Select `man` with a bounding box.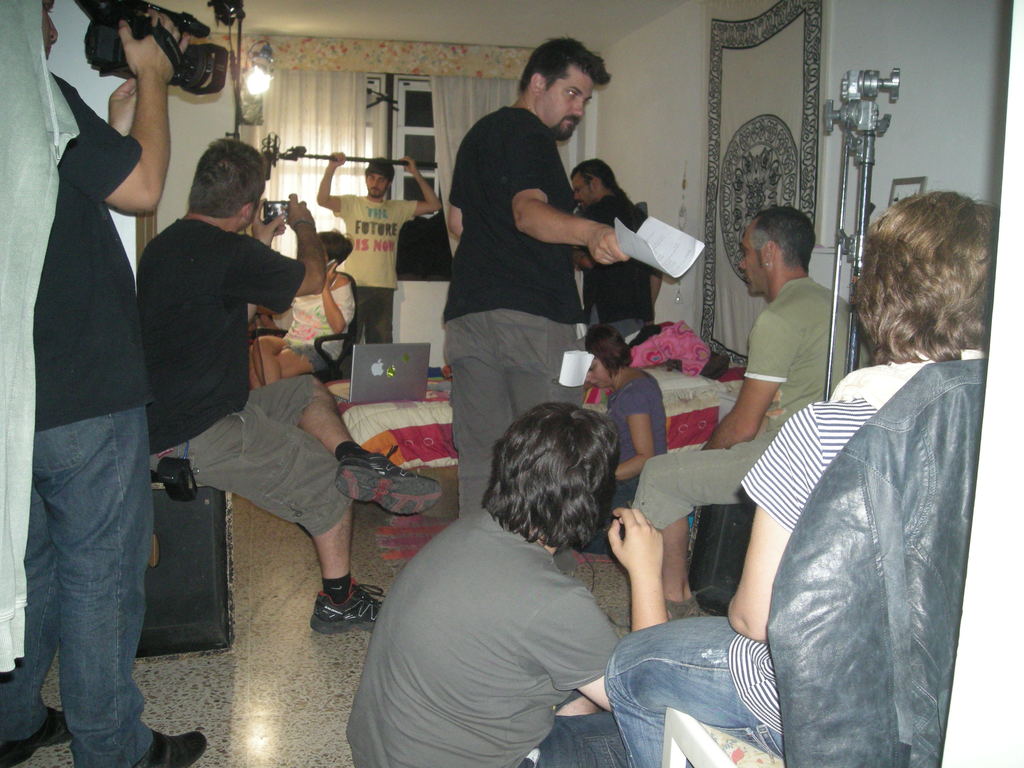
{"x1": 629, "y1": 202, "x2": 850, "y2": 624}.
